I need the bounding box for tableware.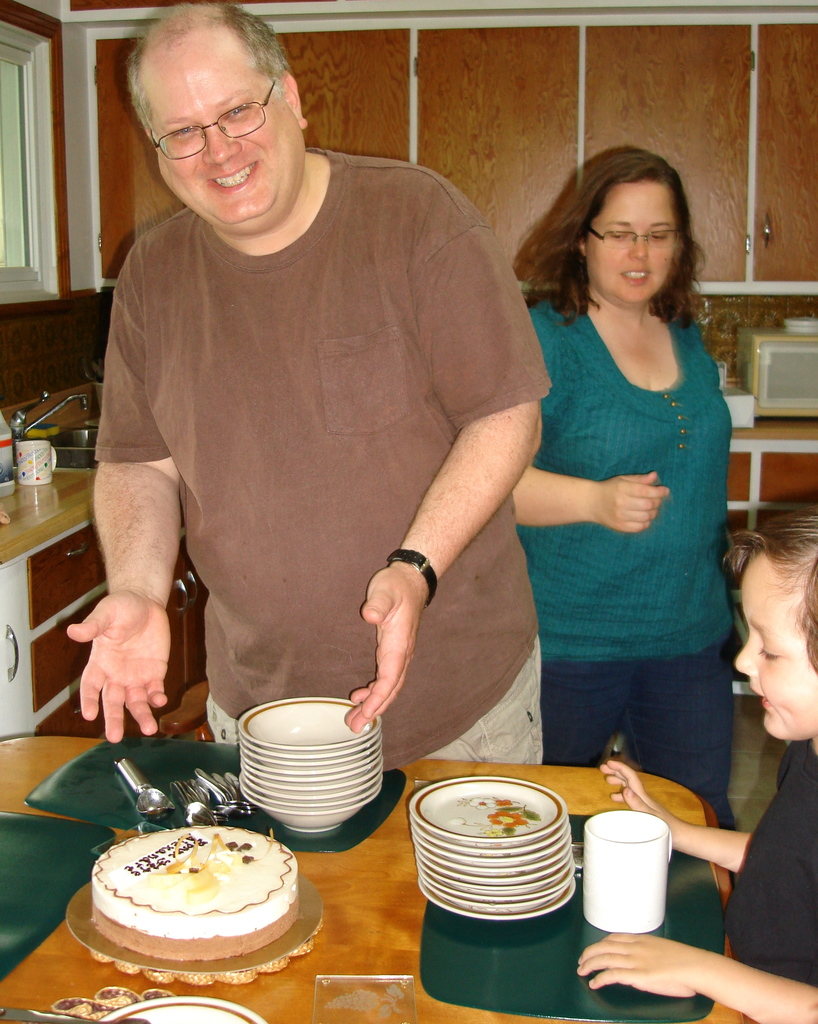
Here it is: <bbox>106, 991, 270, 1023</bbox>.
